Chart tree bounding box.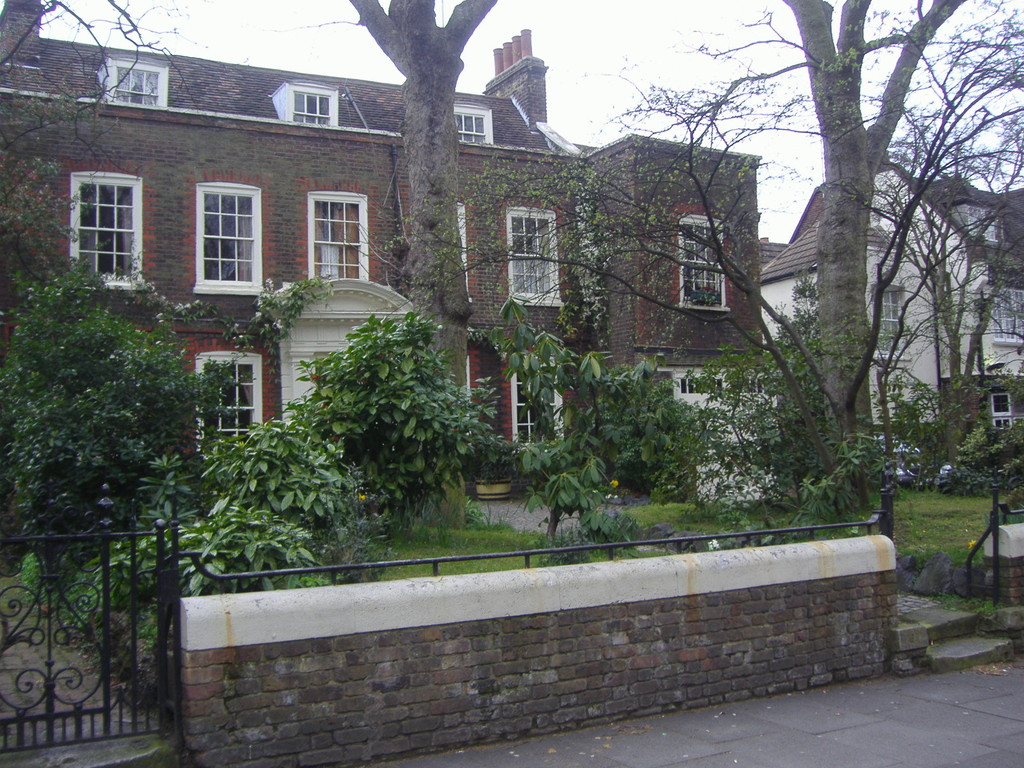
Charted: 0/0/215/172.
